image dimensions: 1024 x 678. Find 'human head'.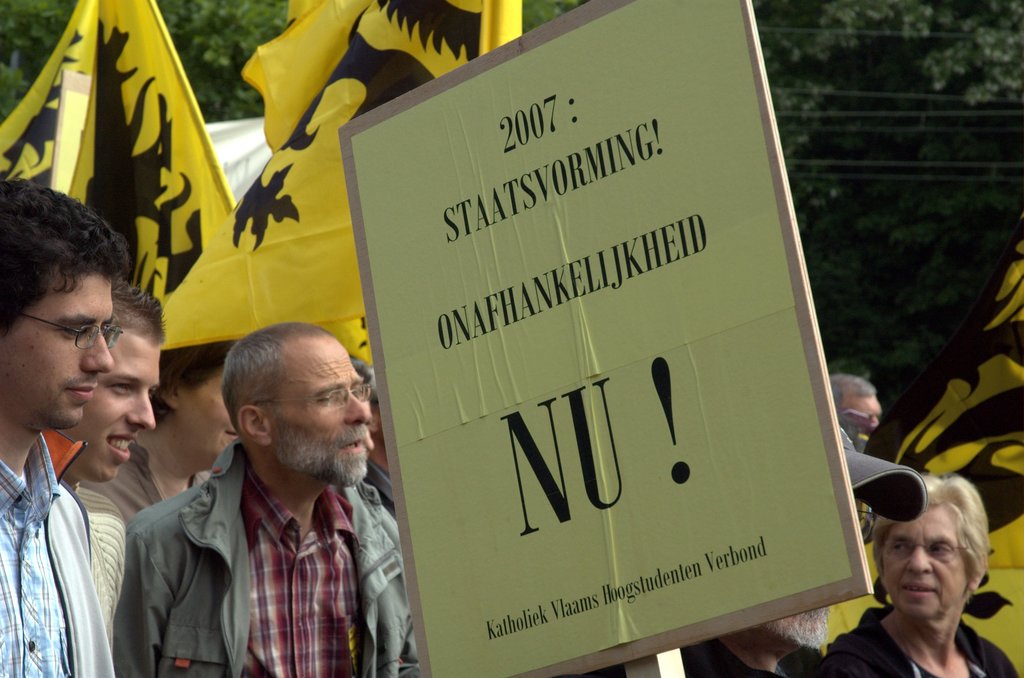
(x1=826, y1=378, x2=886, y2=432).
